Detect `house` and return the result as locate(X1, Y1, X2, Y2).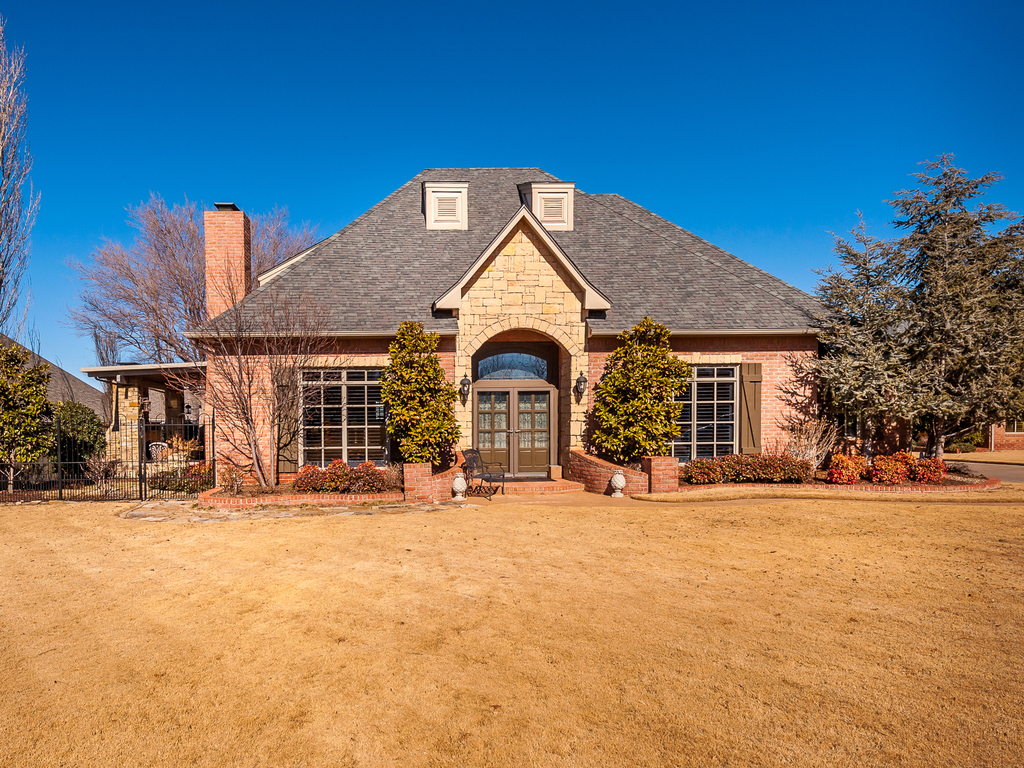
locate(189, 142, 833, 516).
